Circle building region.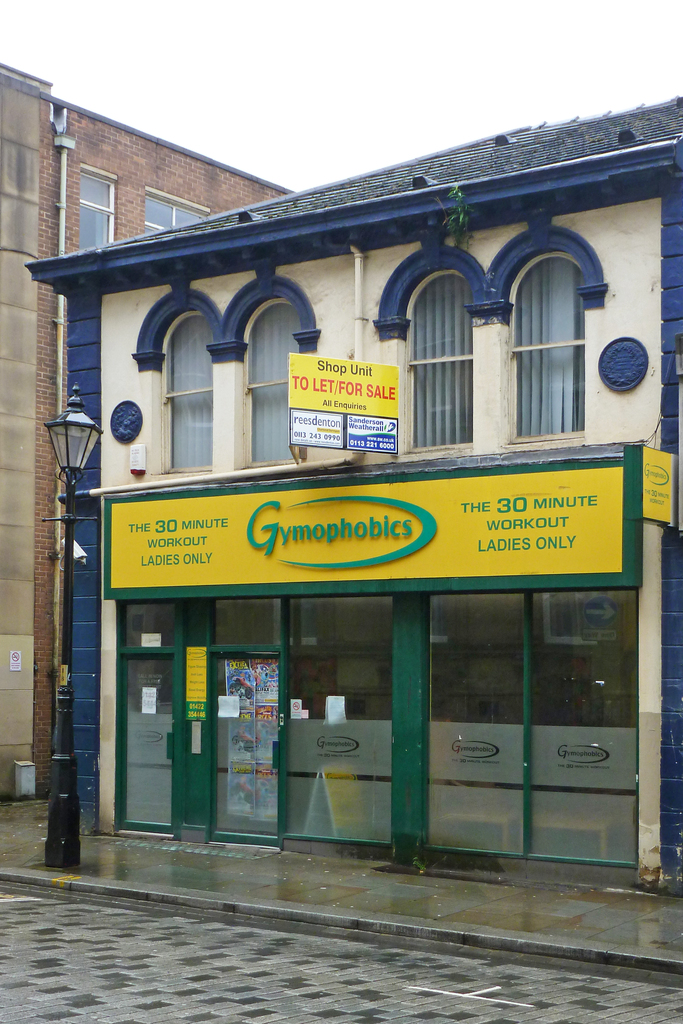
Region: BBox(0, 59, 302, 806).
